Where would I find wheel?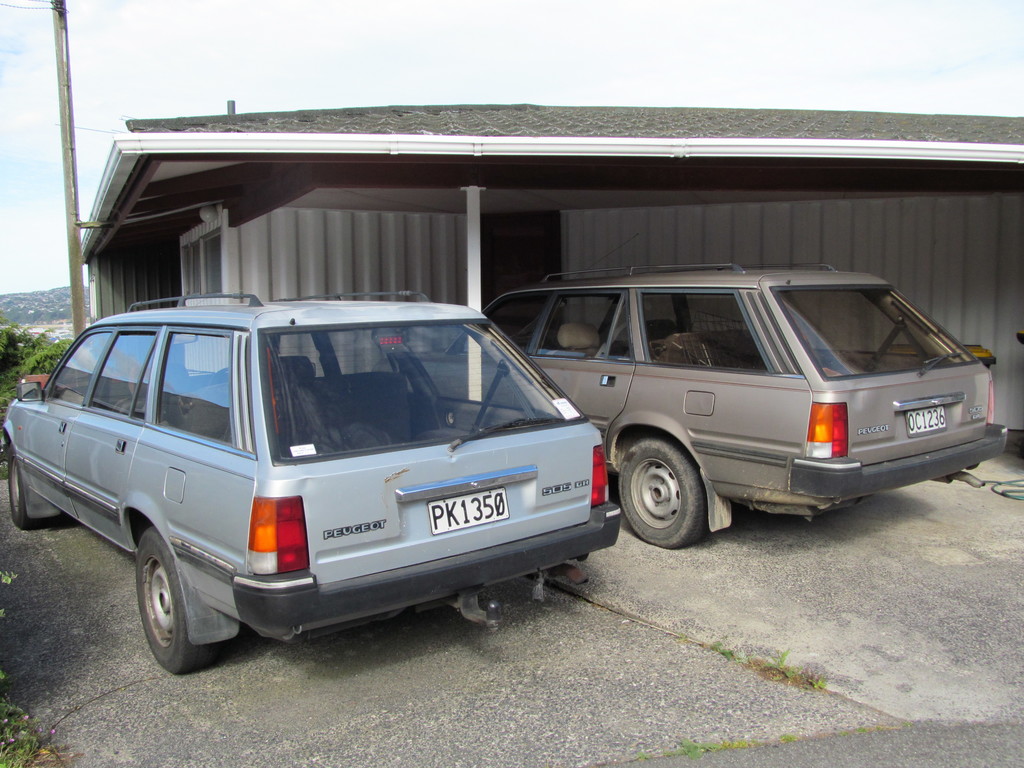
At 133, 521, 225, 676.
